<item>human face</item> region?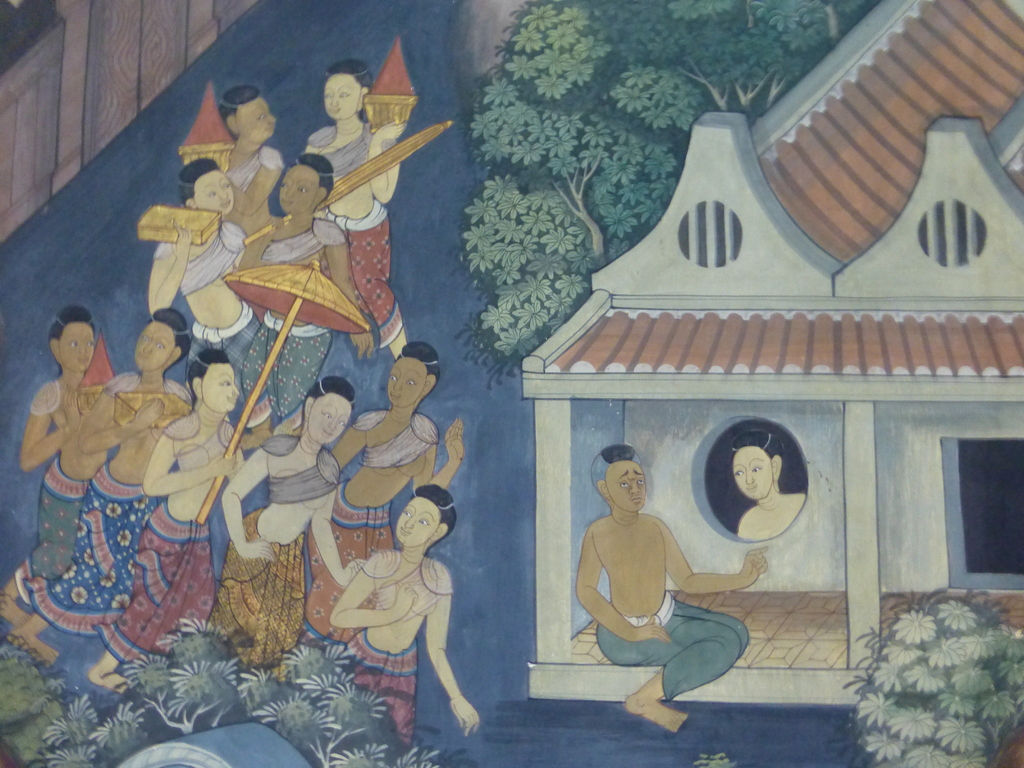
[134, 326, 174, 373]
